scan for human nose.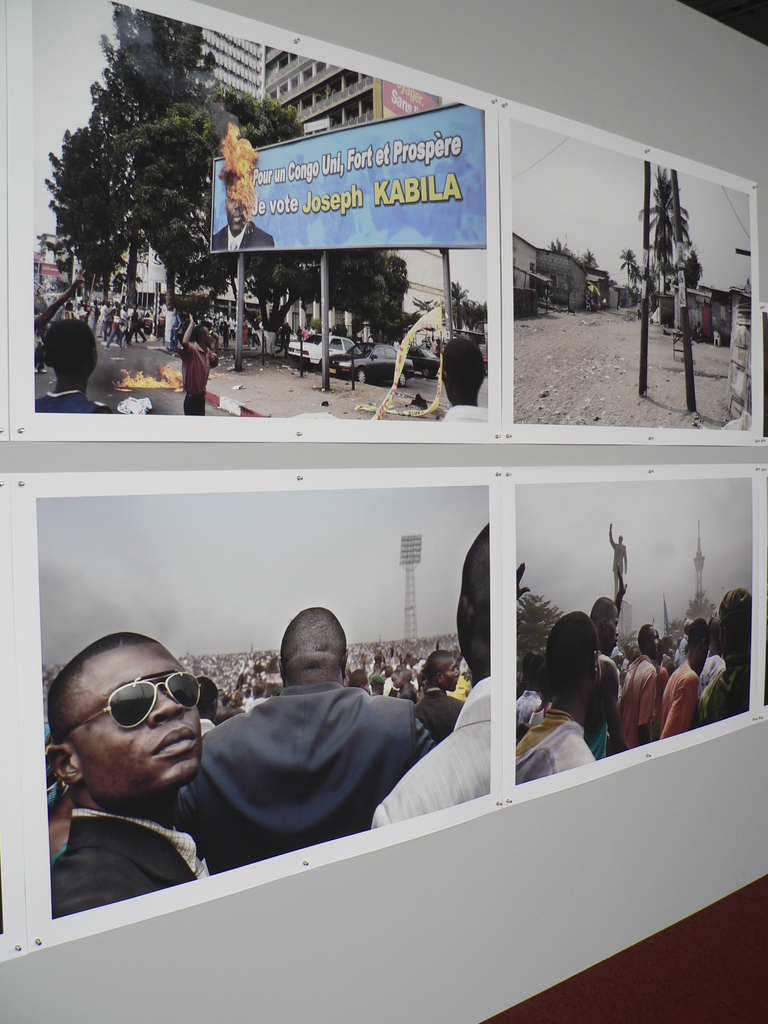
Scan result: box=[233, 199, 242, 209].
